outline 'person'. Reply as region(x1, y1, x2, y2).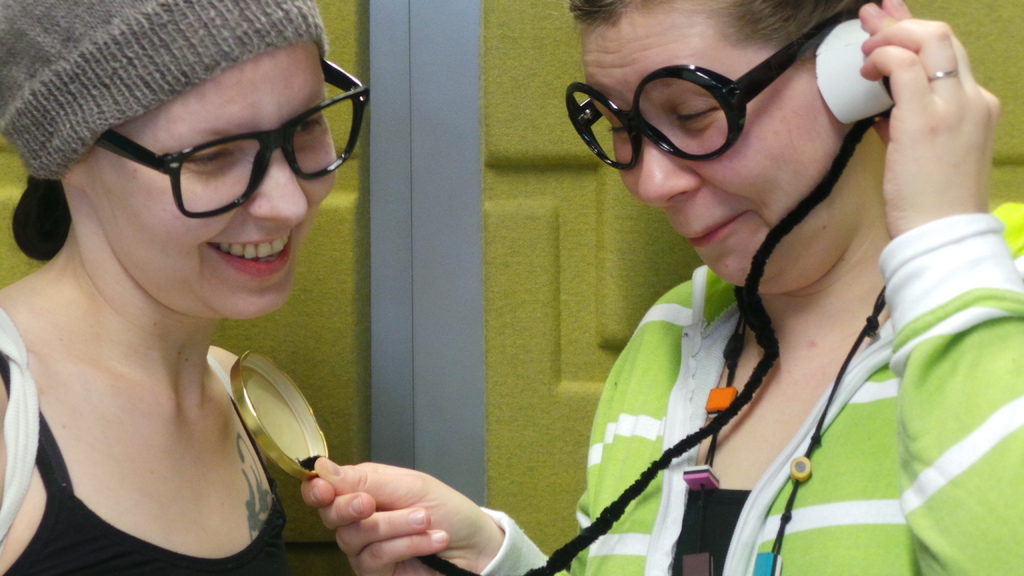
region(0, 0, 348, 575).
